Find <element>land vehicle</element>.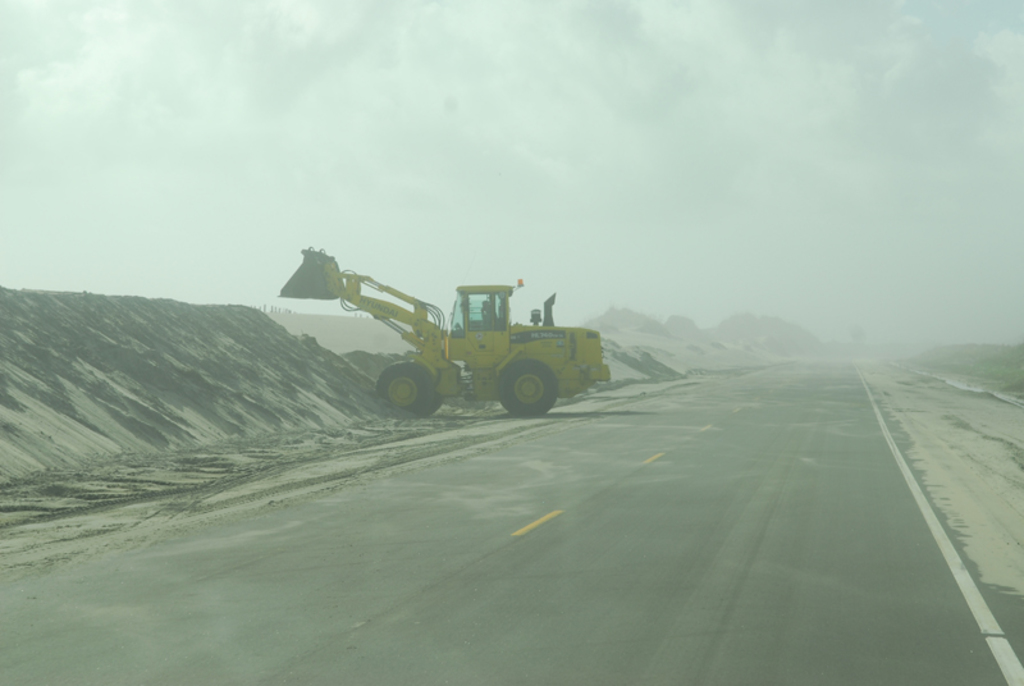
{"left": 326, "top": 271, "right": 613, "bottom": 430}.
